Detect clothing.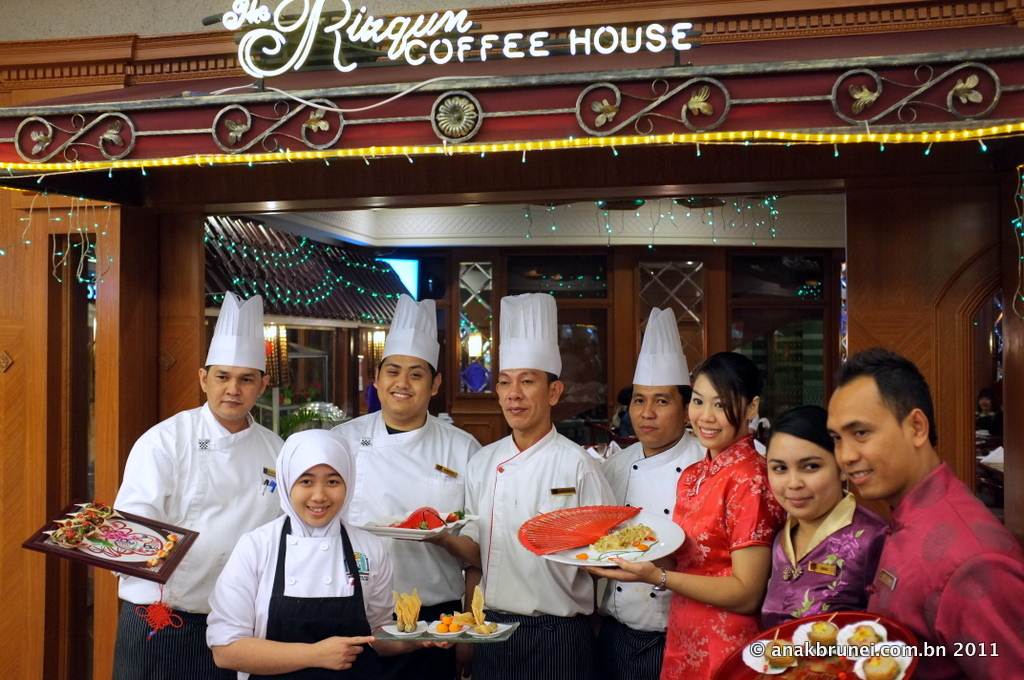
Detected at bbox(866, 459, 1023, 679).
